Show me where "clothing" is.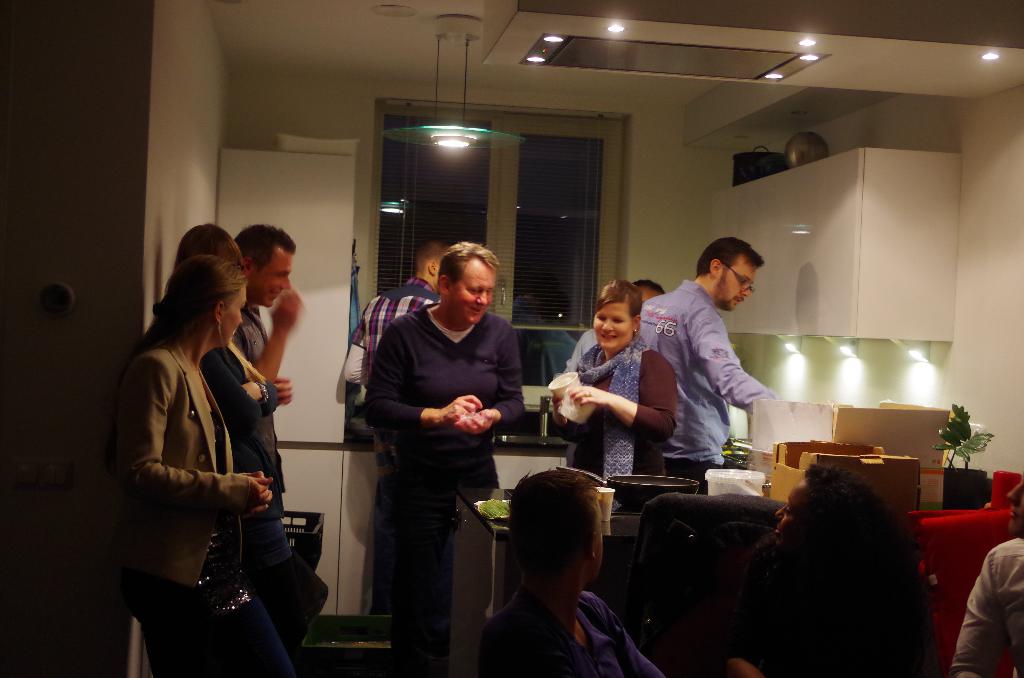
"clothing" is at (x1=723, y1=542, x2=937, y2=677).
